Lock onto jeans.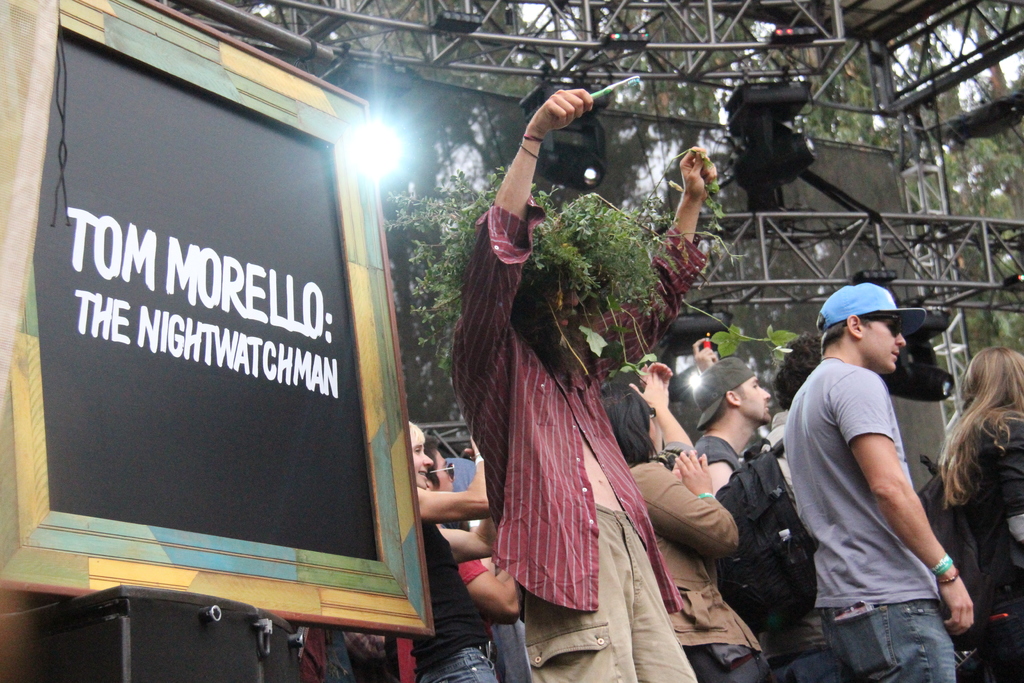
Locked: Rect(635, 466, 762, 648).
